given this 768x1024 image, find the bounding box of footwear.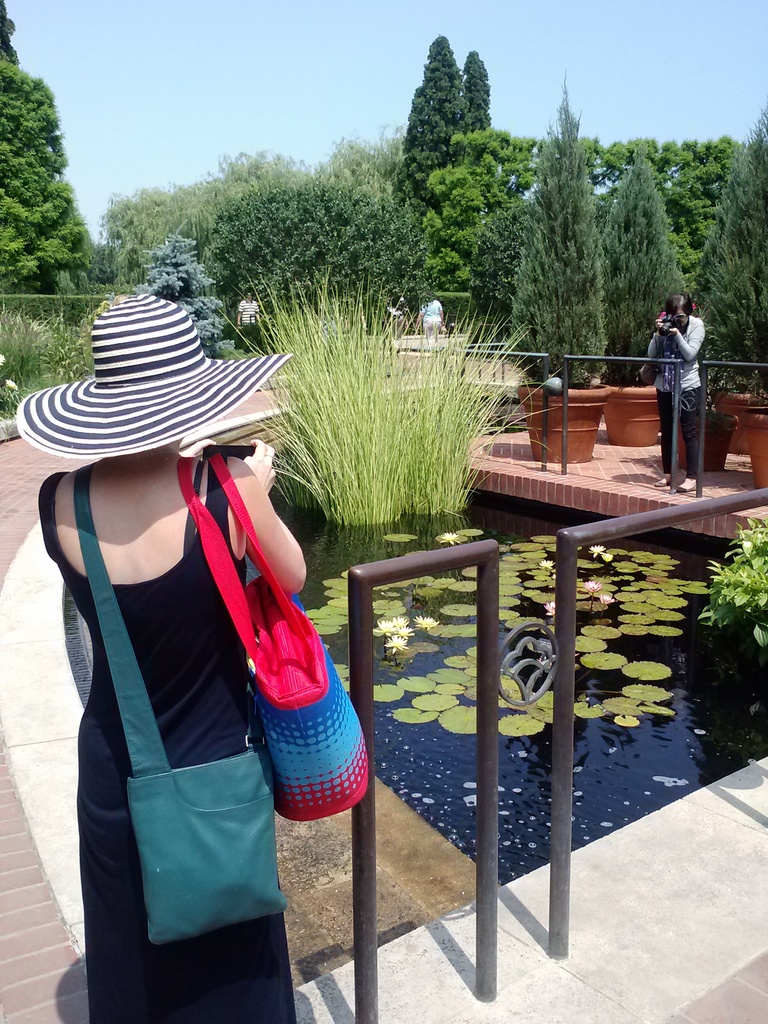
654 476 675 488.
